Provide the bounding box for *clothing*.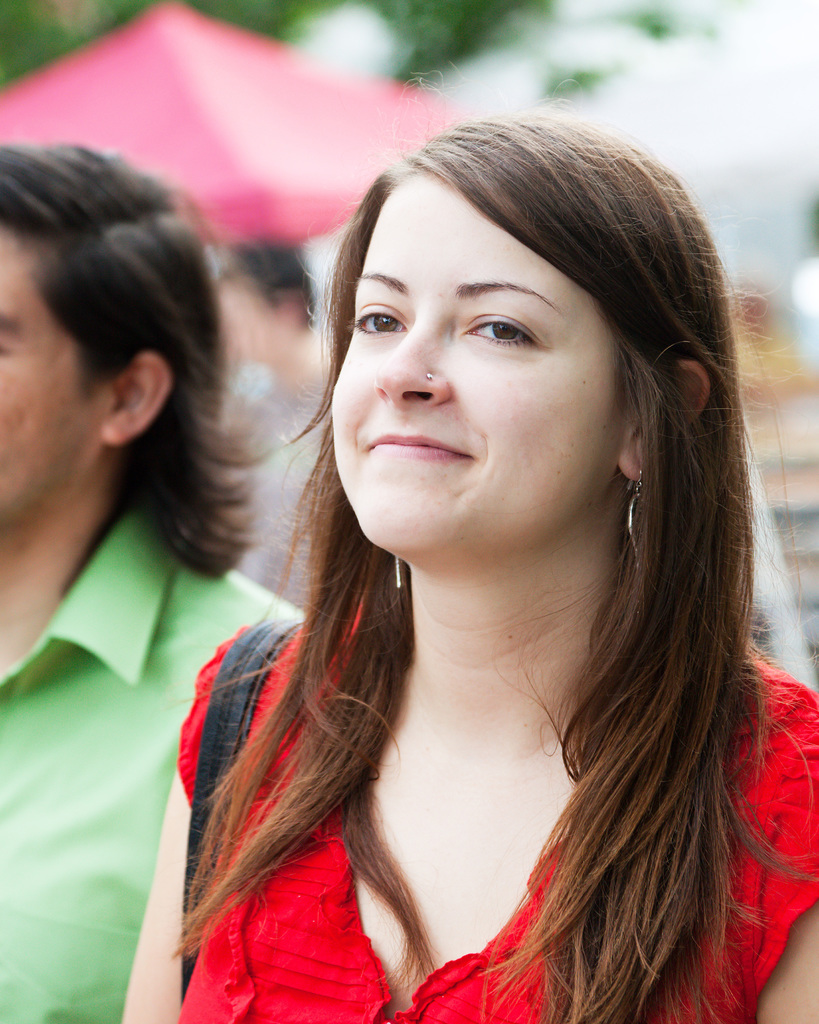
<box>168,596,816,1023</box>.
